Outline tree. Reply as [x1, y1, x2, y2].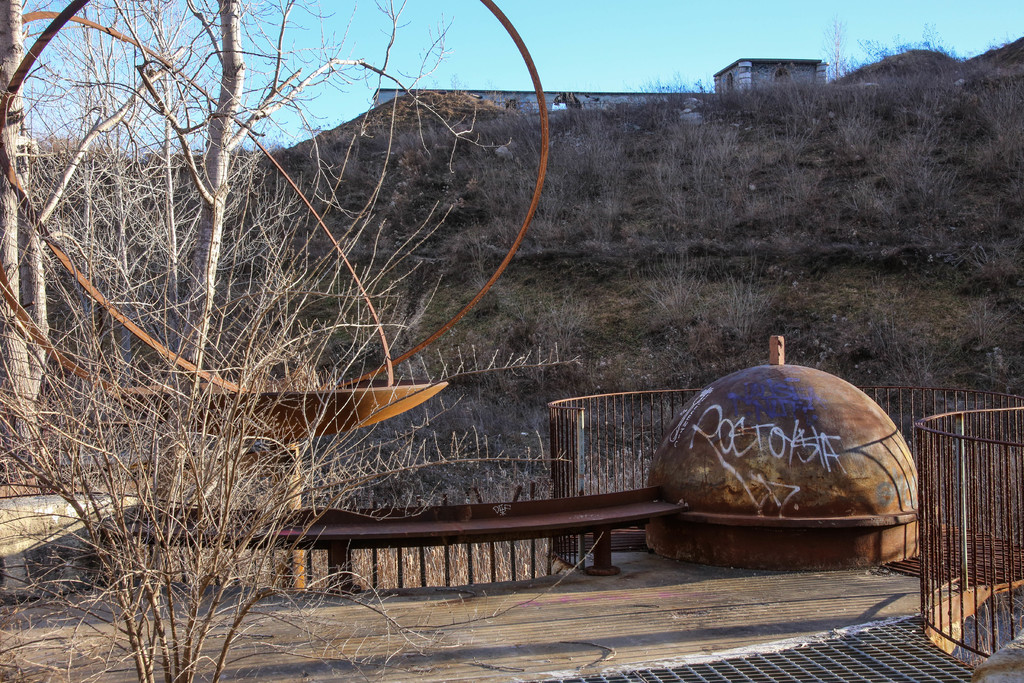
[0, 0, 511, 682].
